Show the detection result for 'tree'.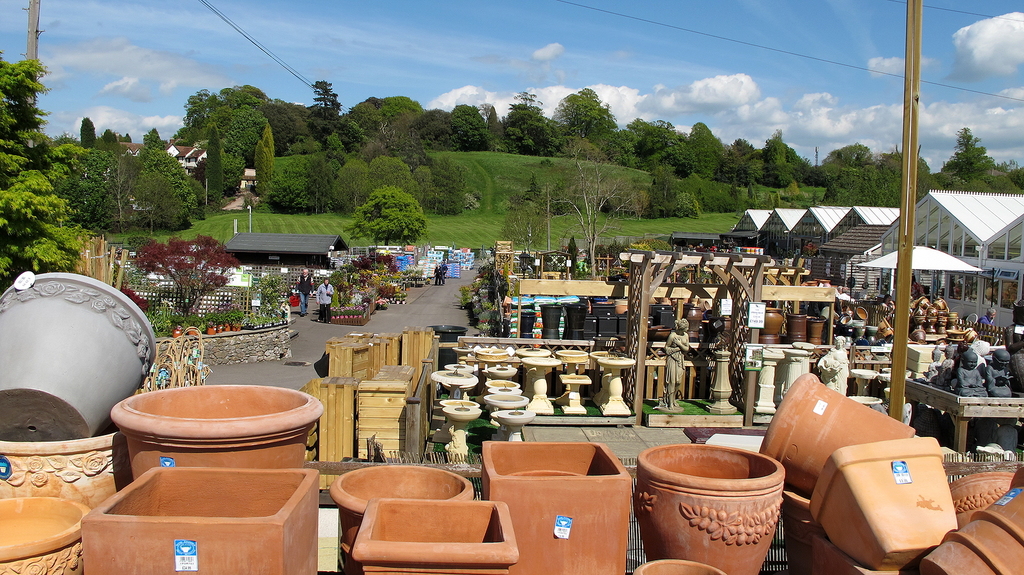
200 129 227 213.
